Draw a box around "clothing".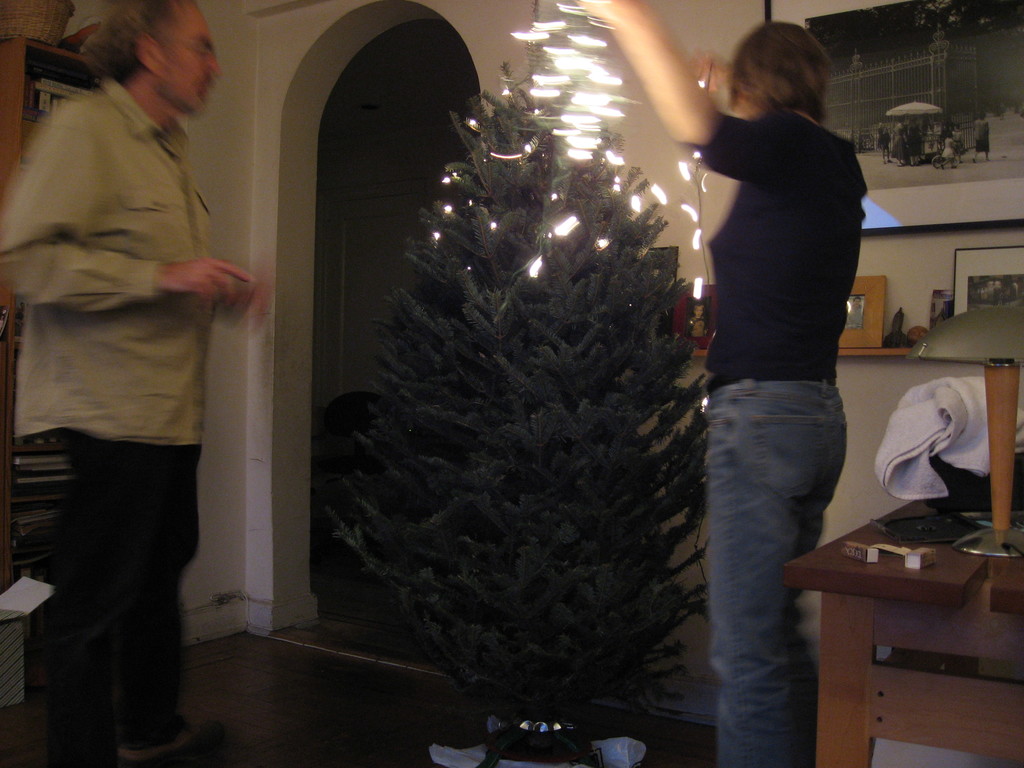
685/114/872/767.
